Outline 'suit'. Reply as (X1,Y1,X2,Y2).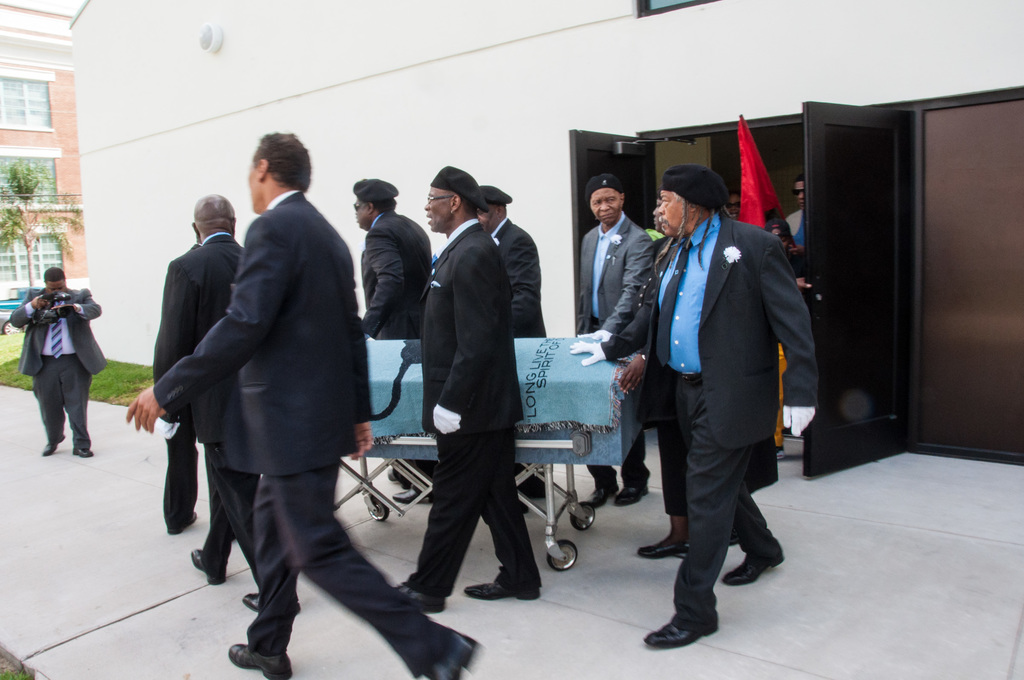
(404,216,543,603).
